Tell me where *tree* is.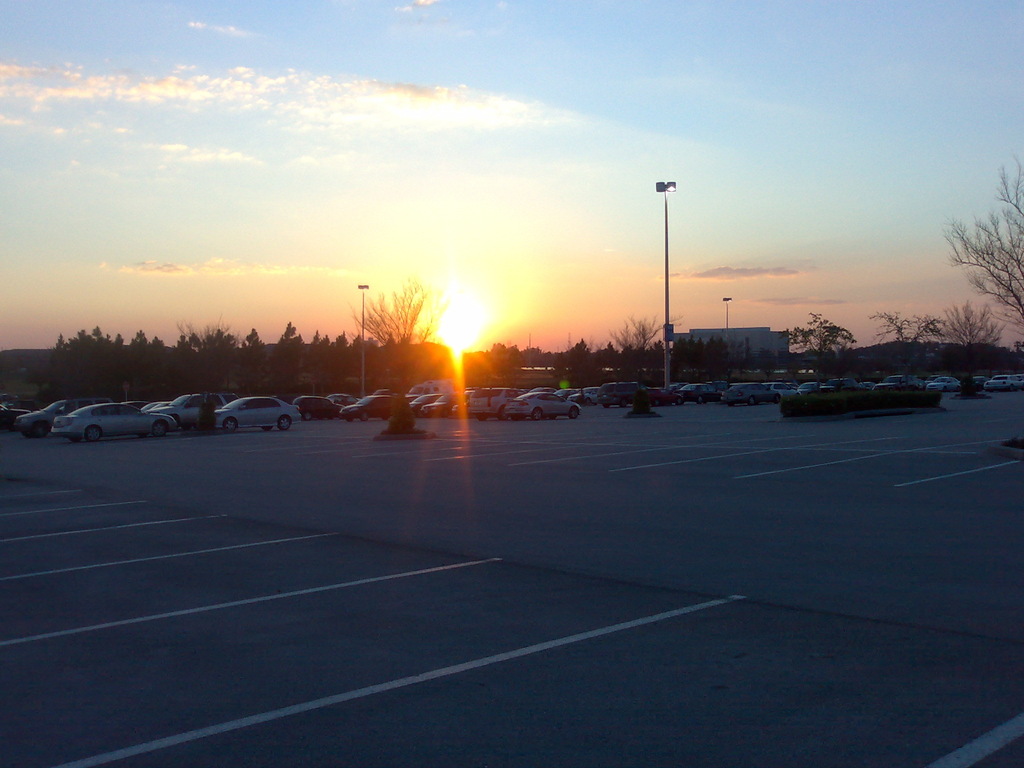
*tree* is at [x1=935, y1=181, x2=1002, y2=349].
